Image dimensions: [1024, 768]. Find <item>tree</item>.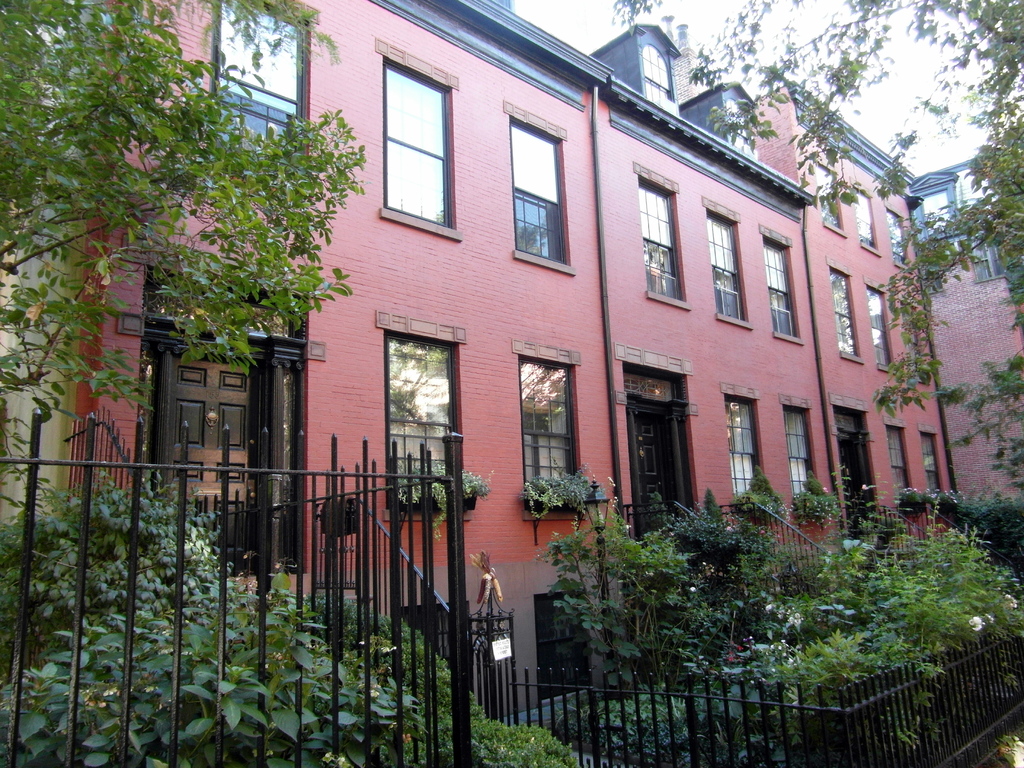
locate(0, 436, 463, 765).
